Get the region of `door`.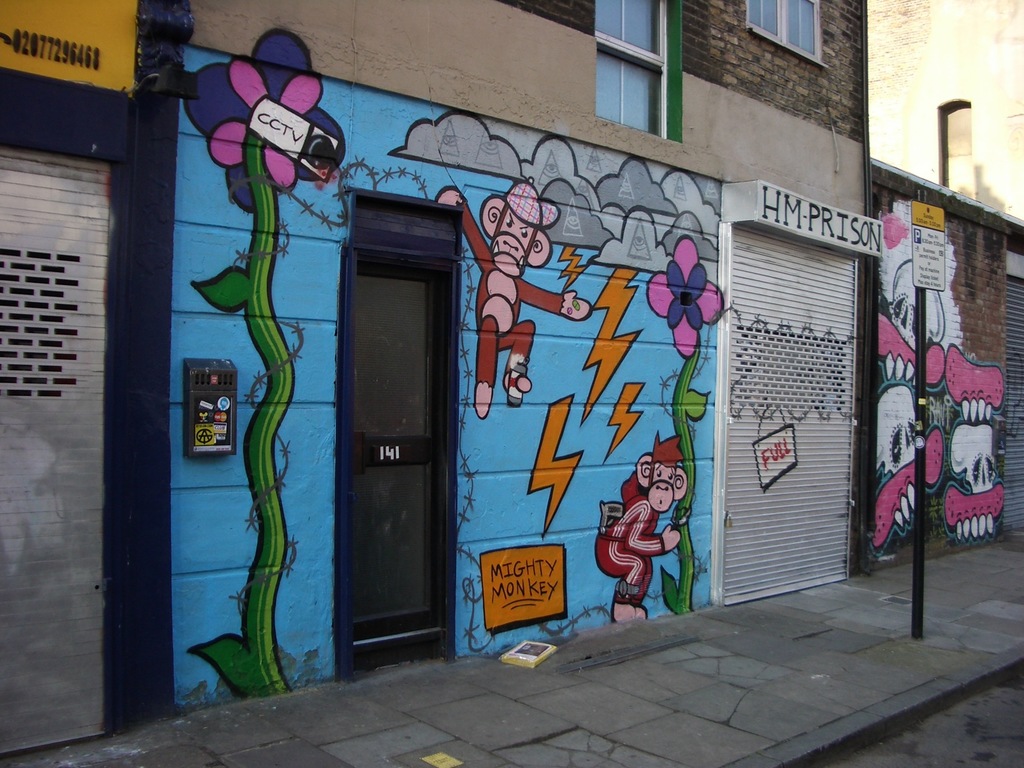
321:177:464:698.
